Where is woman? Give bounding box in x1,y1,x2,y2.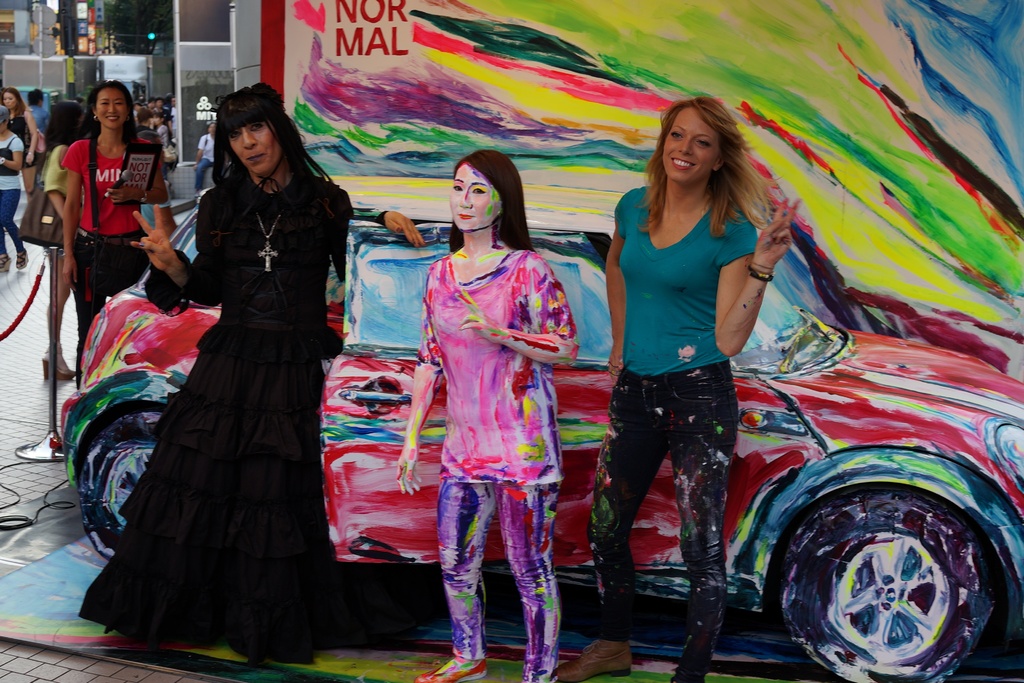
559,89,801,682.
